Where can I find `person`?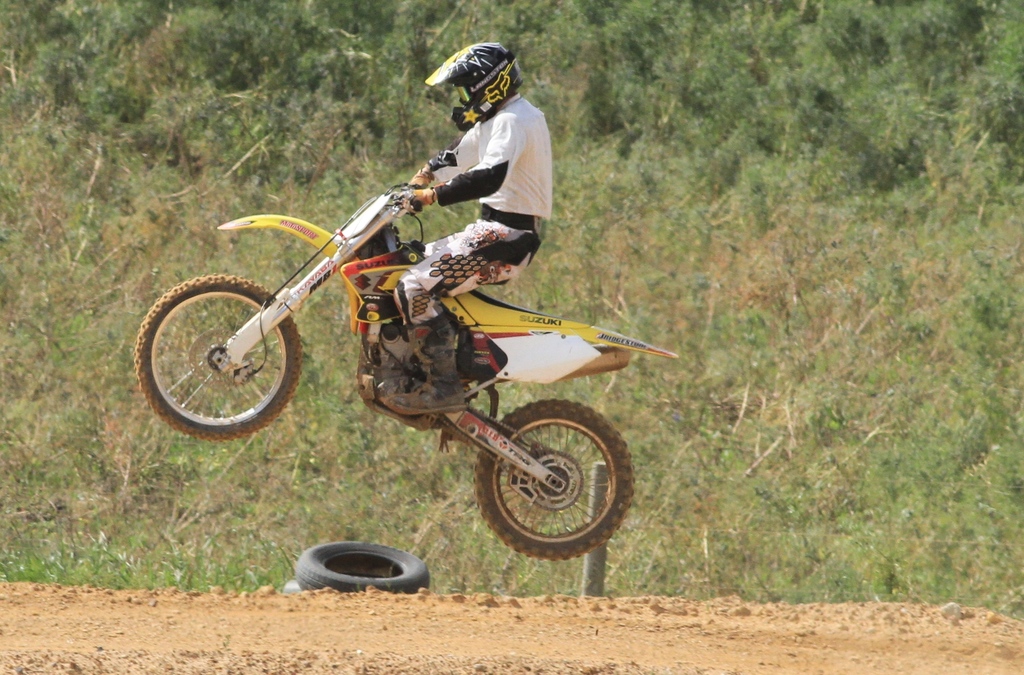
You can find it at (left=395, top=39, right=554, bottom=380).
